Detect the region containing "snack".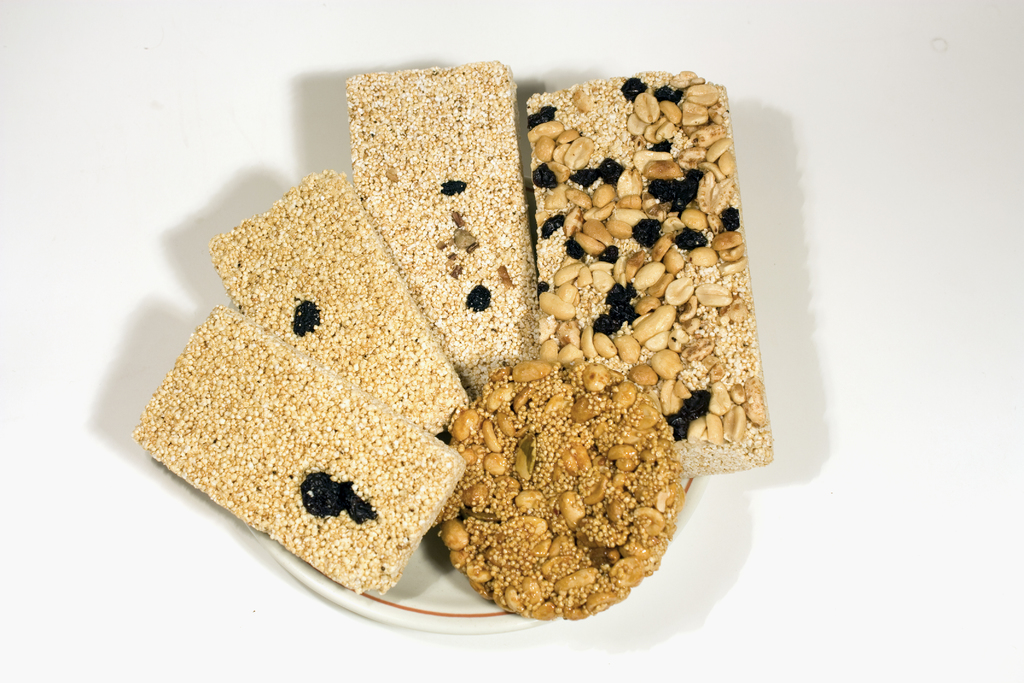
(129, 317, 465, 598).
